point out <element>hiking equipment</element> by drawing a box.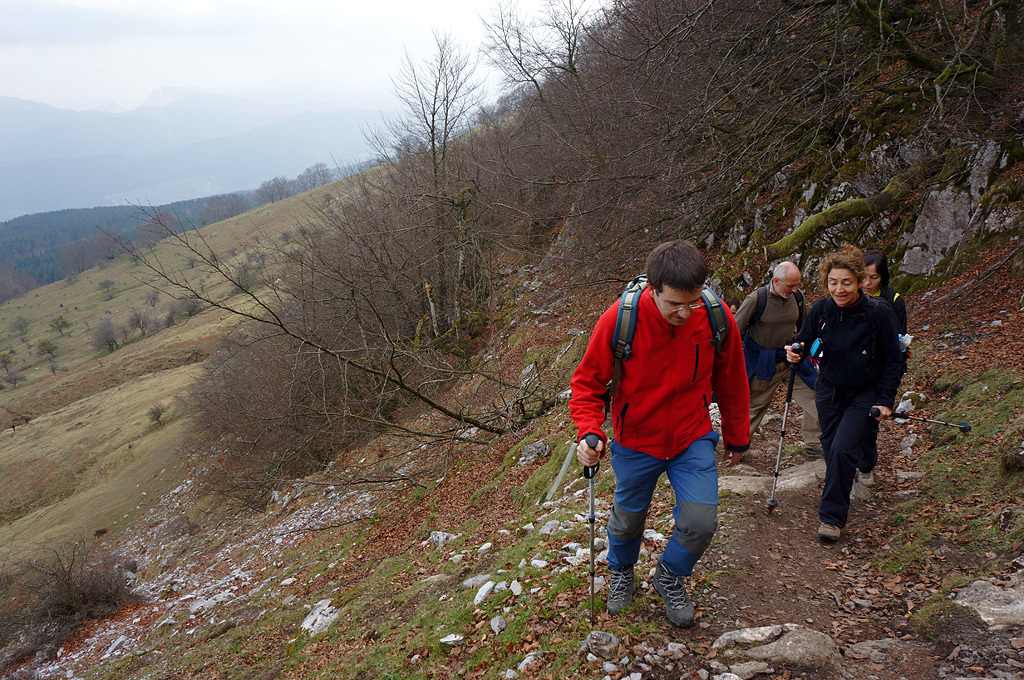
rect(608, 268, 738, 399).
